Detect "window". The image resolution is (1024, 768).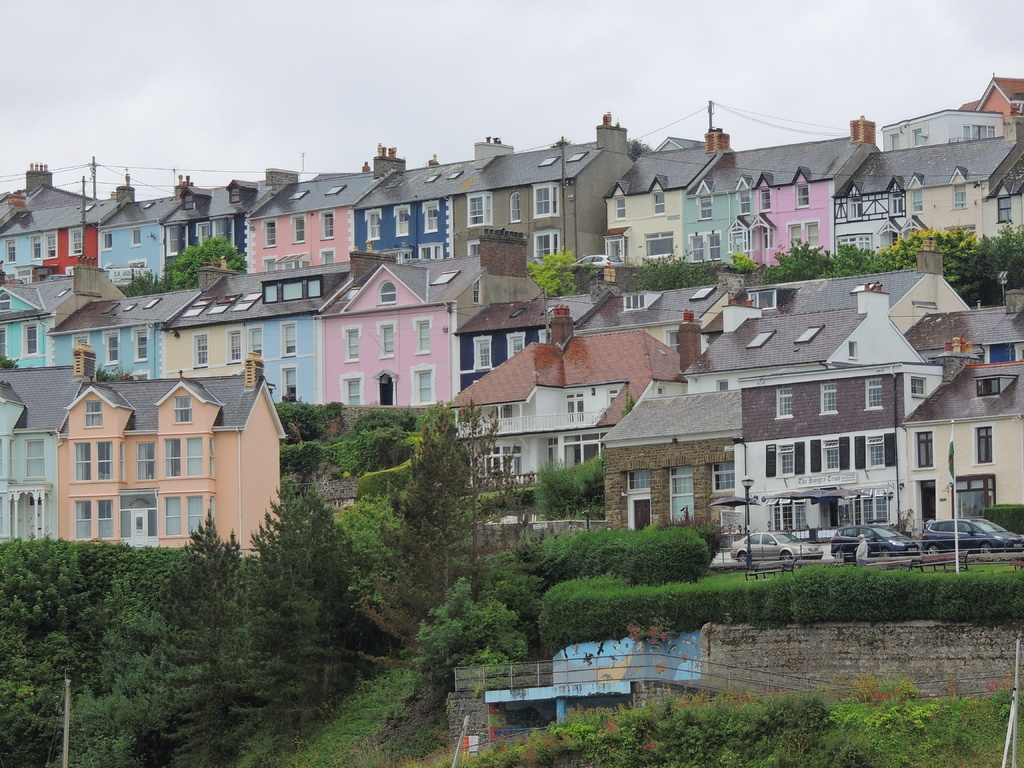
detection(139, 445, 156, 478).
